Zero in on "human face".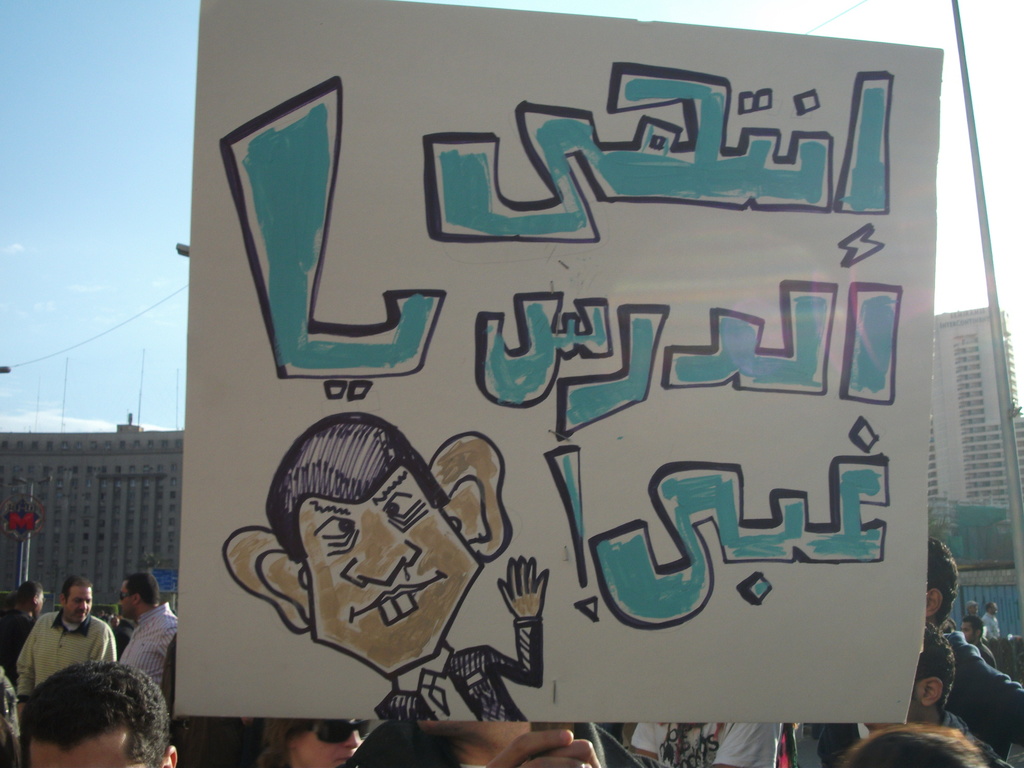
Zeroed in: 869,682,925,732.
